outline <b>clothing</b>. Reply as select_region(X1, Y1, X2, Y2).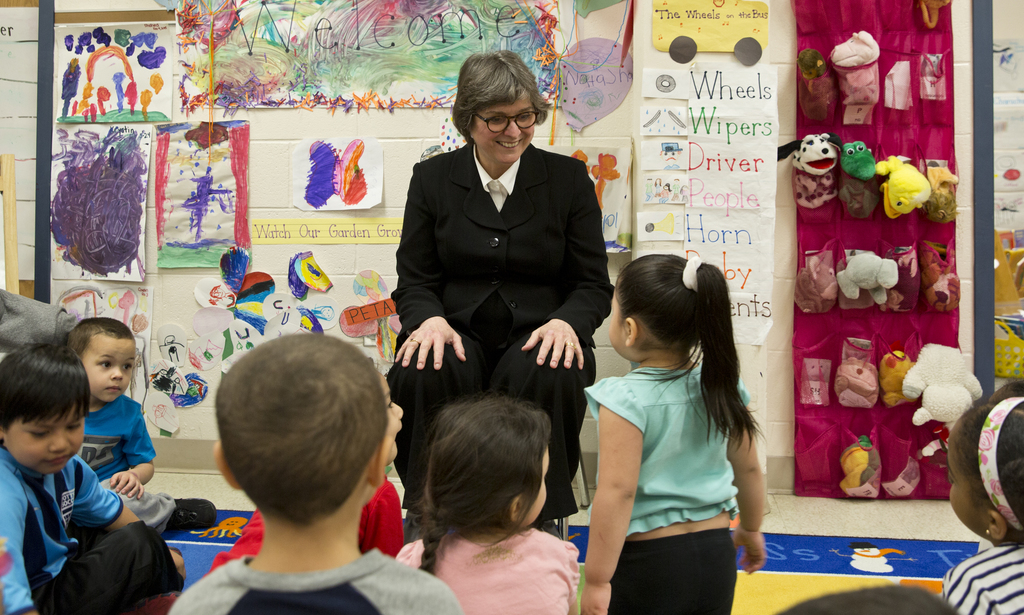
select_region(383, 132, 620, 531).
